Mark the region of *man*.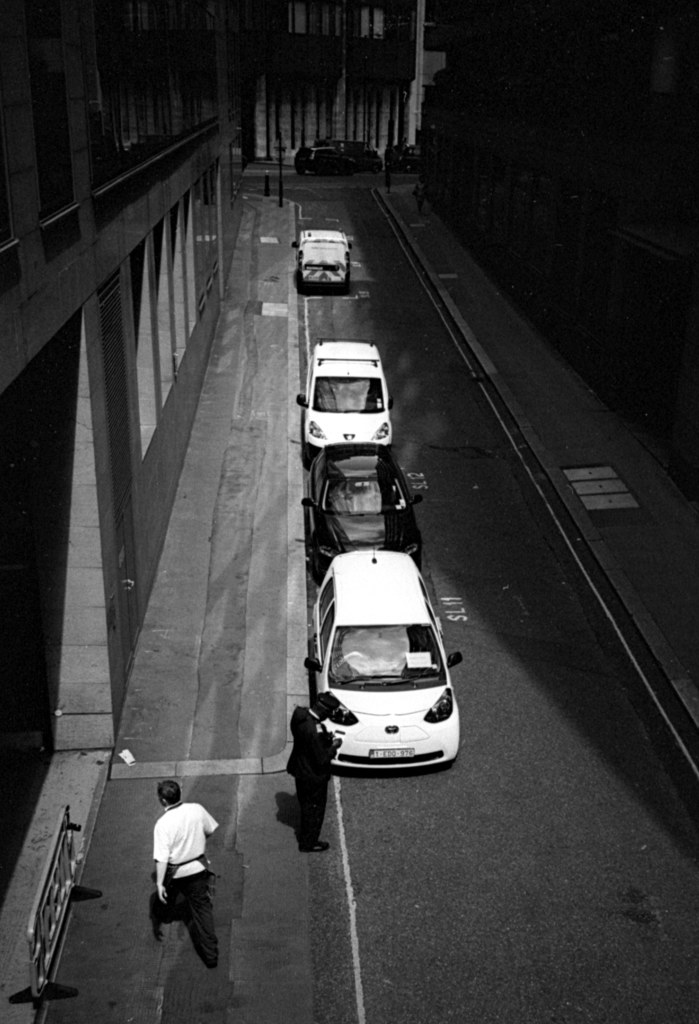
Region: left=282, top=689, right=344, bottom=860.
